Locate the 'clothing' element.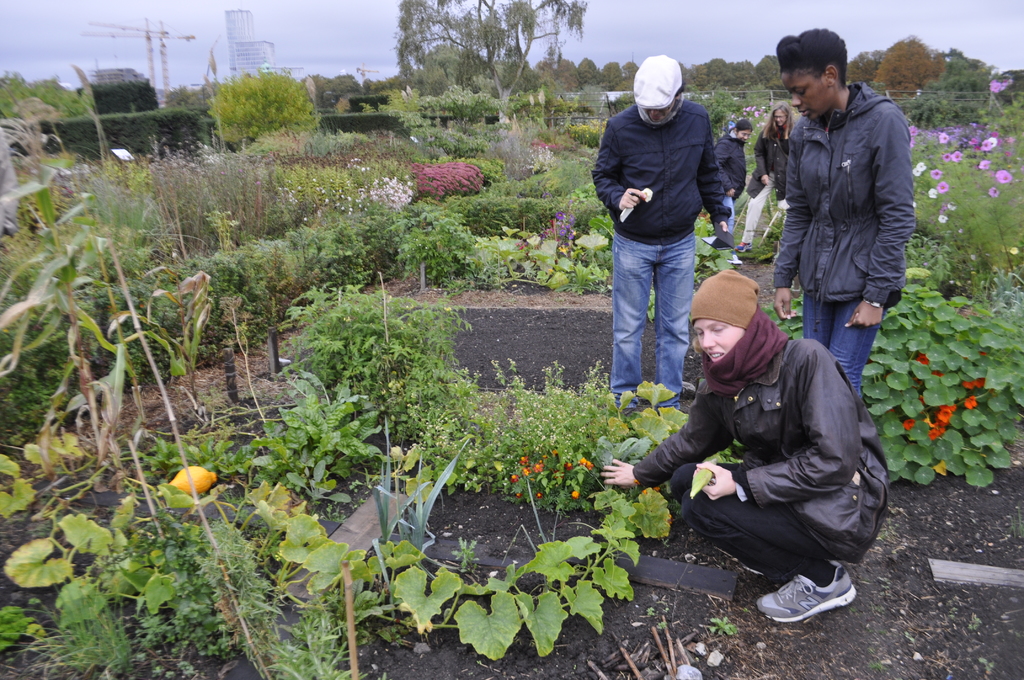
Element bbox: [left=623, top=294, right=899, bottom=595].
